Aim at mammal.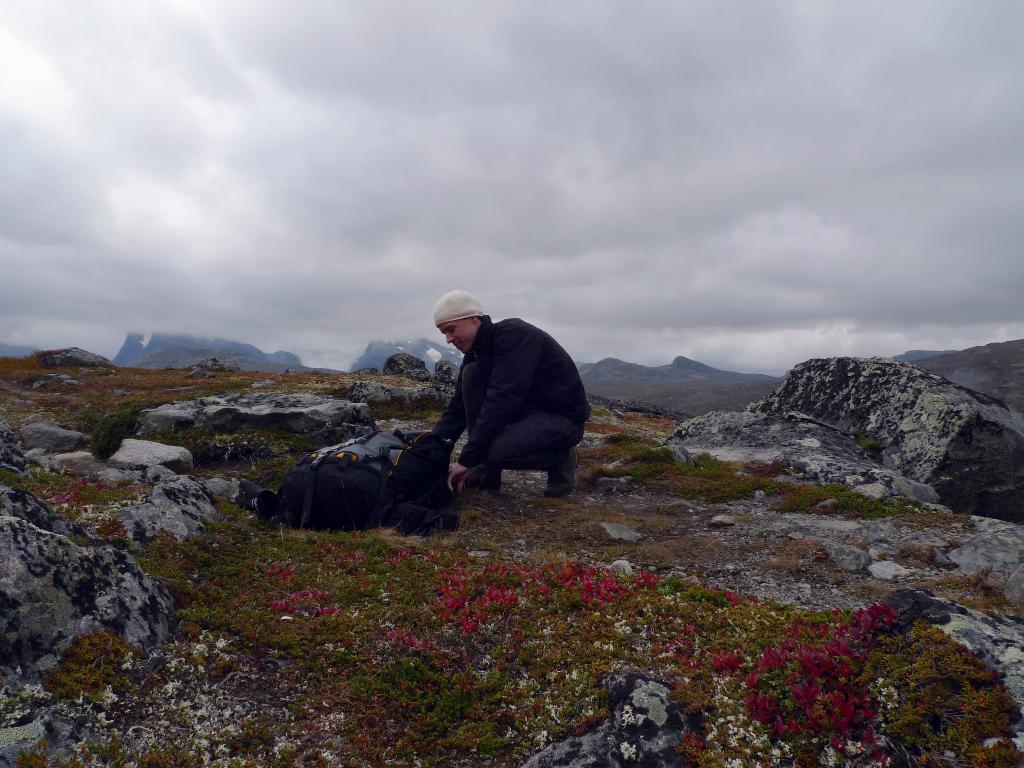
Aimed at (415,288,593,520).
